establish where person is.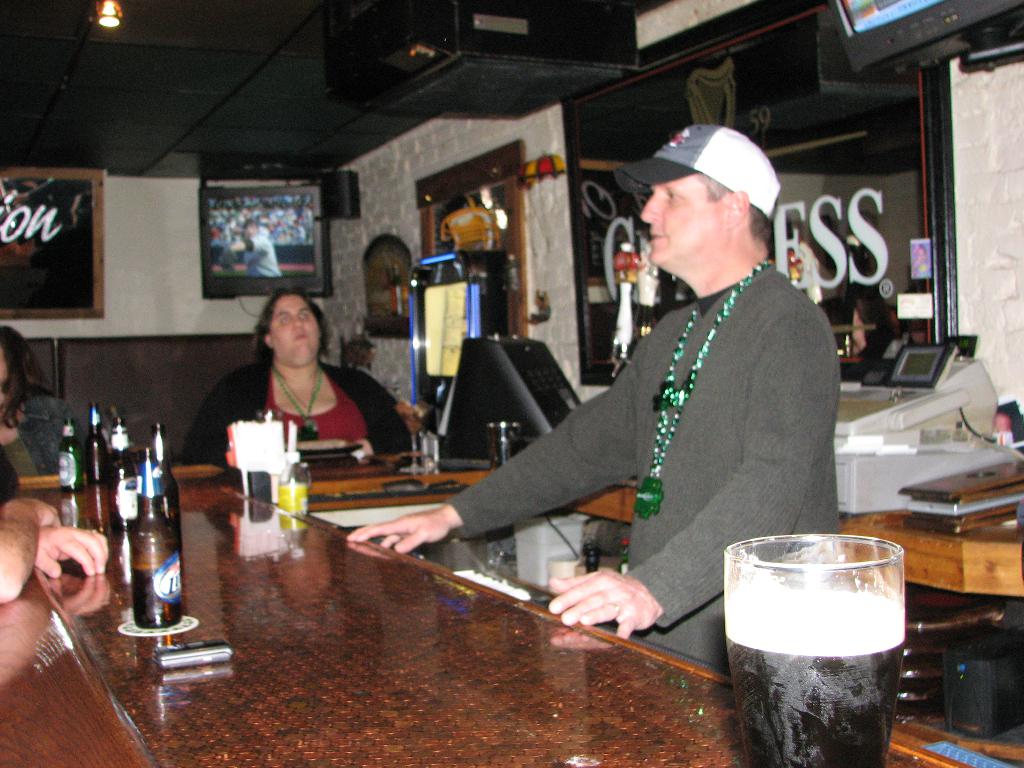
Established at (x1=0, y1=321, x2=102, y2=487).
